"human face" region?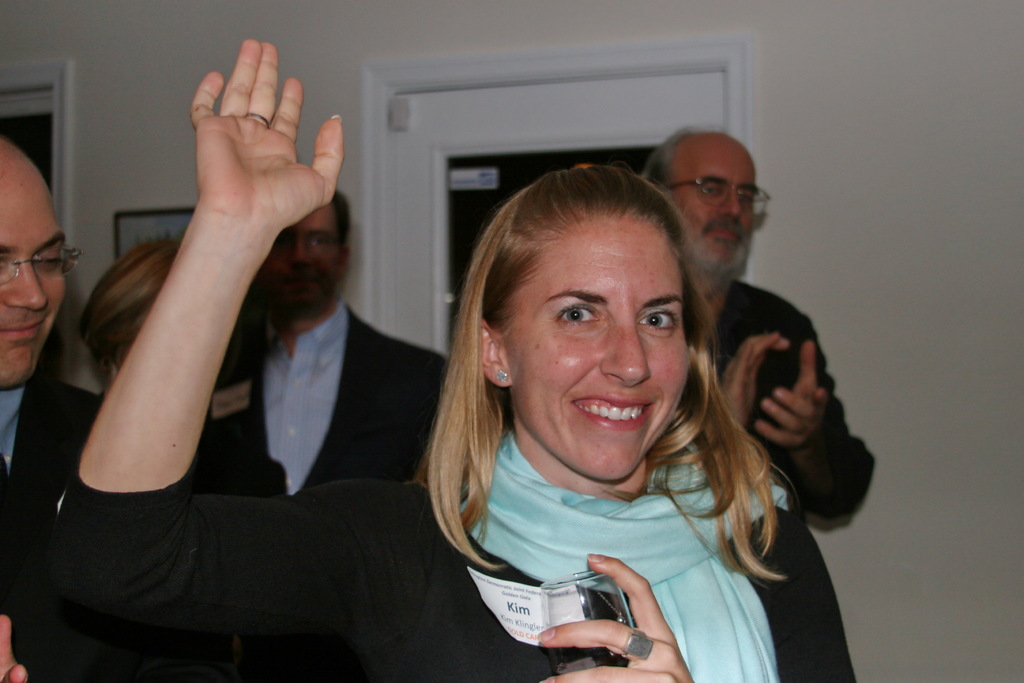
[left=266, top=210, right=341, bottom=316]
